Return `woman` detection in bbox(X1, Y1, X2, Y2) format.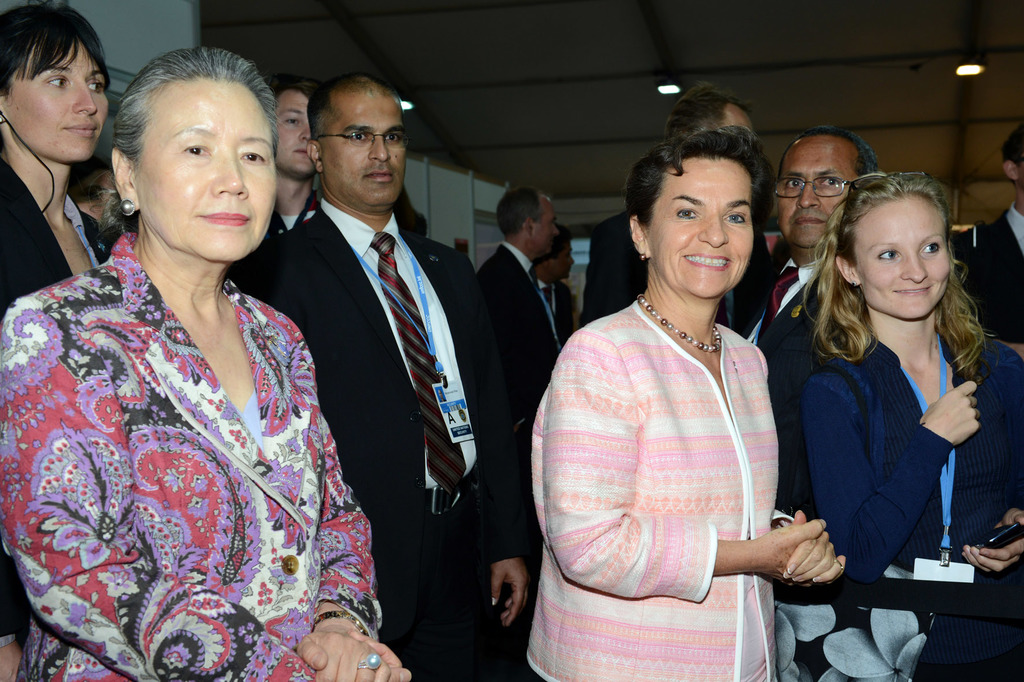
bbox(0, 45, 413, 681).
